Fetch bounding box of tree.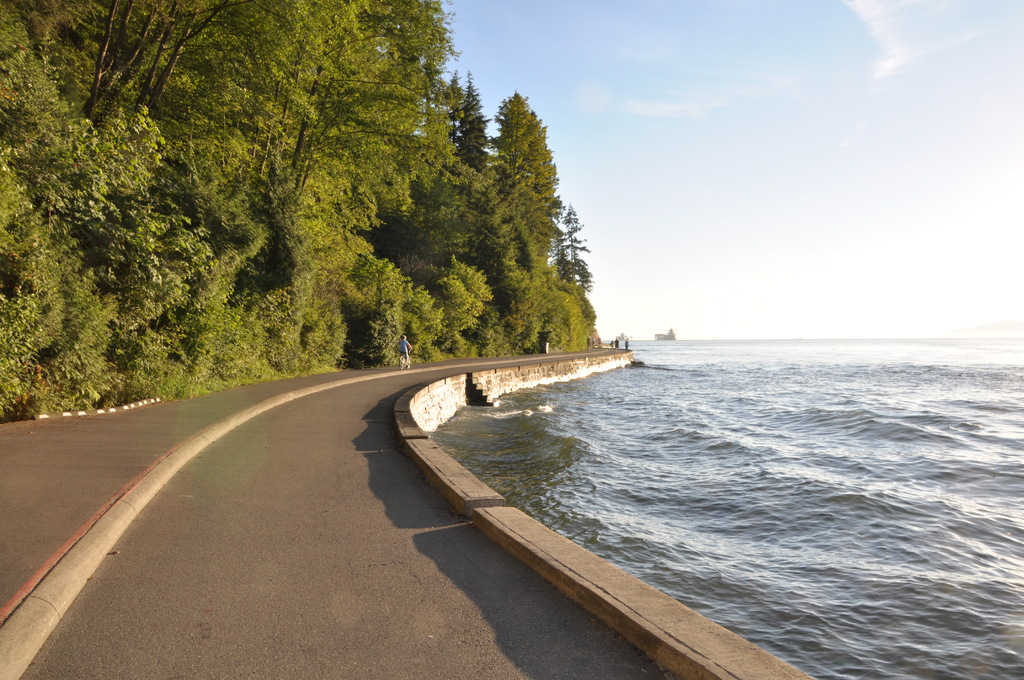
Bbox: bbox=[433, 263, 495, 352].
